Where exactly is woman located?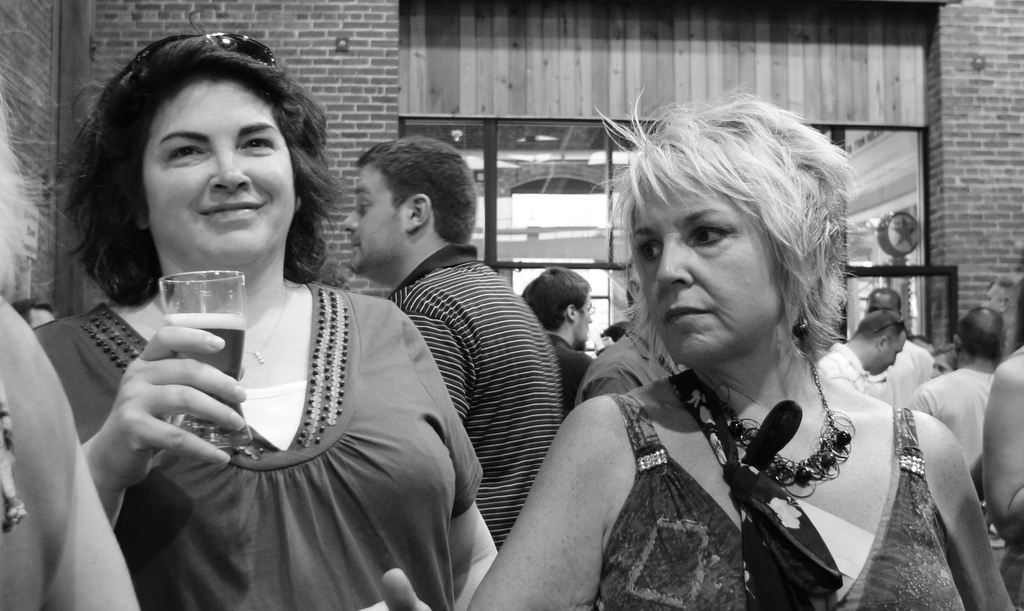
Its bounding box is [355,86,1018,610].
